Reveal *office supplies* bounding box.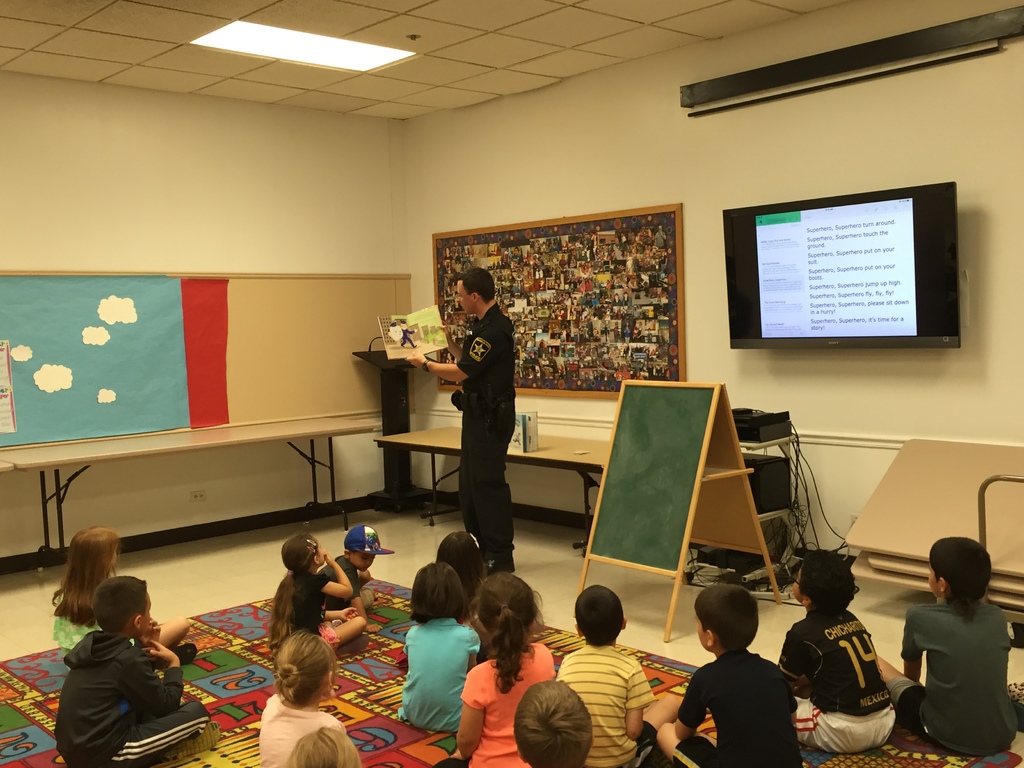
Revealed: [x1=579, y1=380, x2=783, y2=644].
